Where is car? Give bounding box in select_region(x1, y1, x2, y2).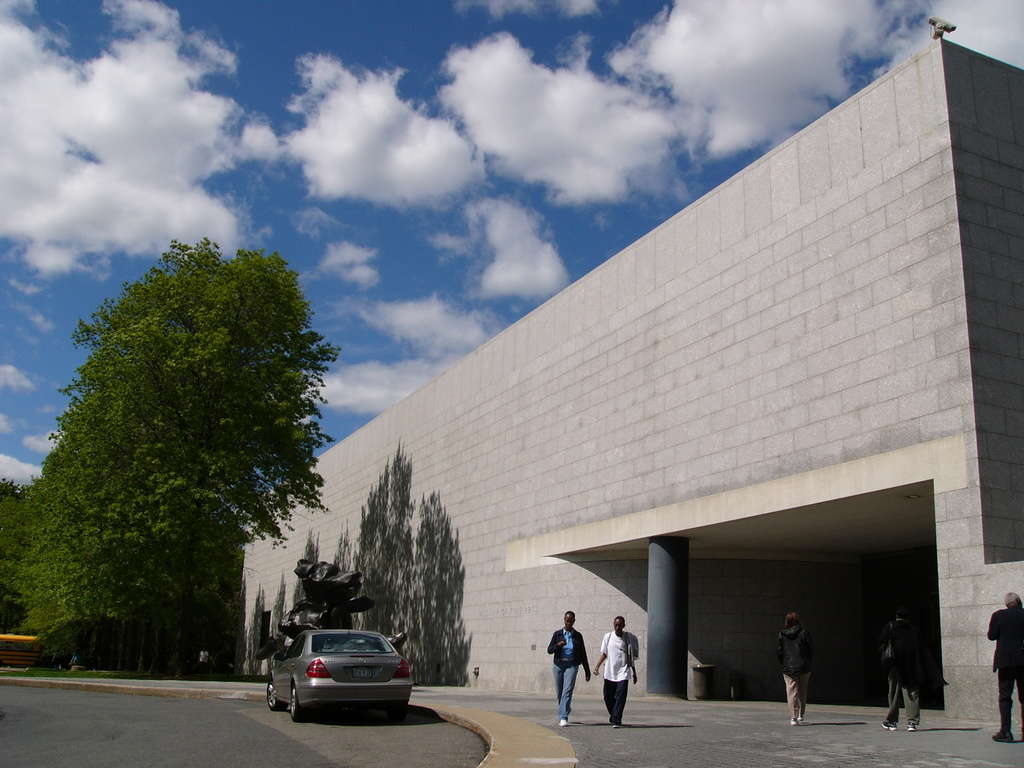
select_region(272, 633, 420, 727).
